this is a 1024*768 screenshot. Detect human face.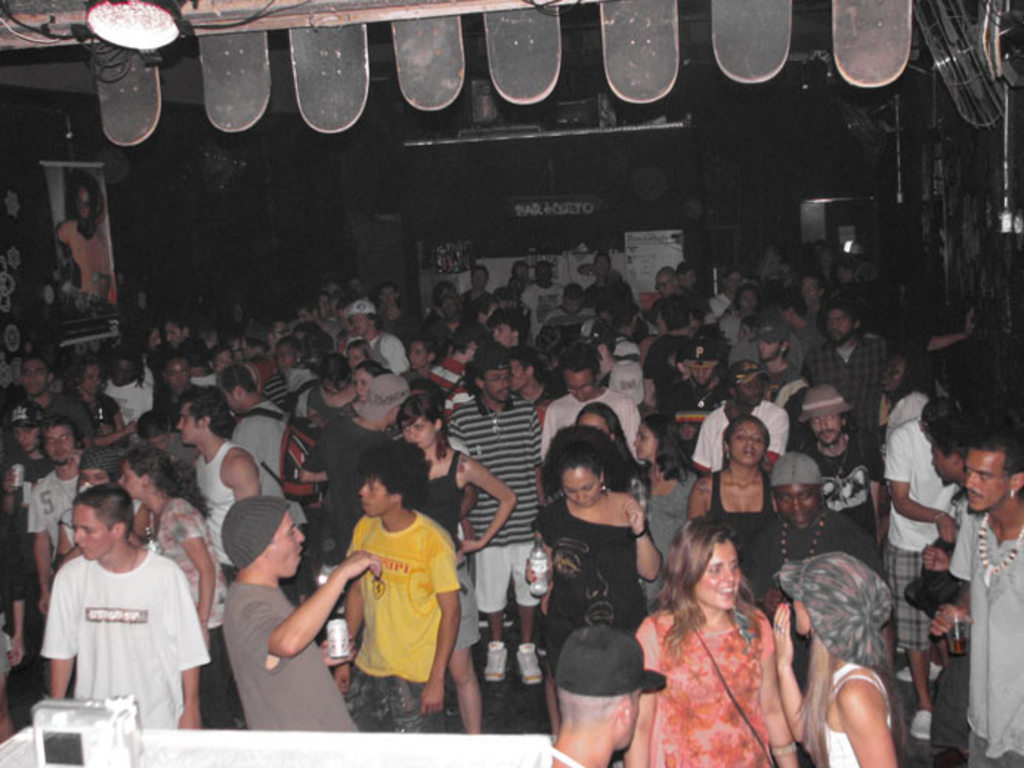
(x1=563, y1=295, x2=584, y2=310).
